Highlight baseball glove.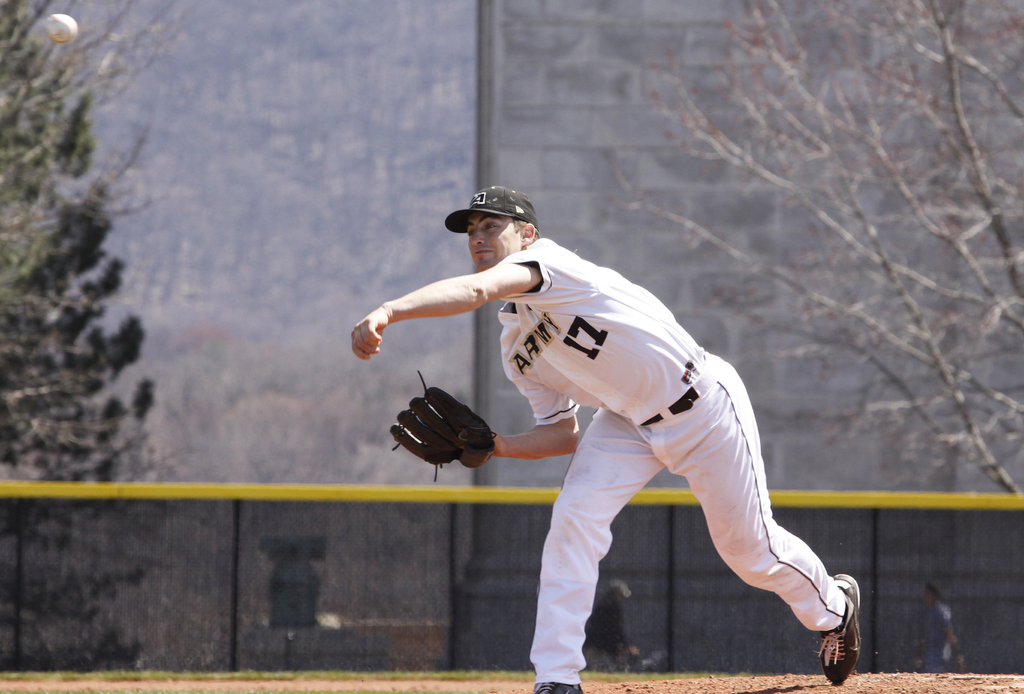
Highlighted region: 387 366 500 480.
